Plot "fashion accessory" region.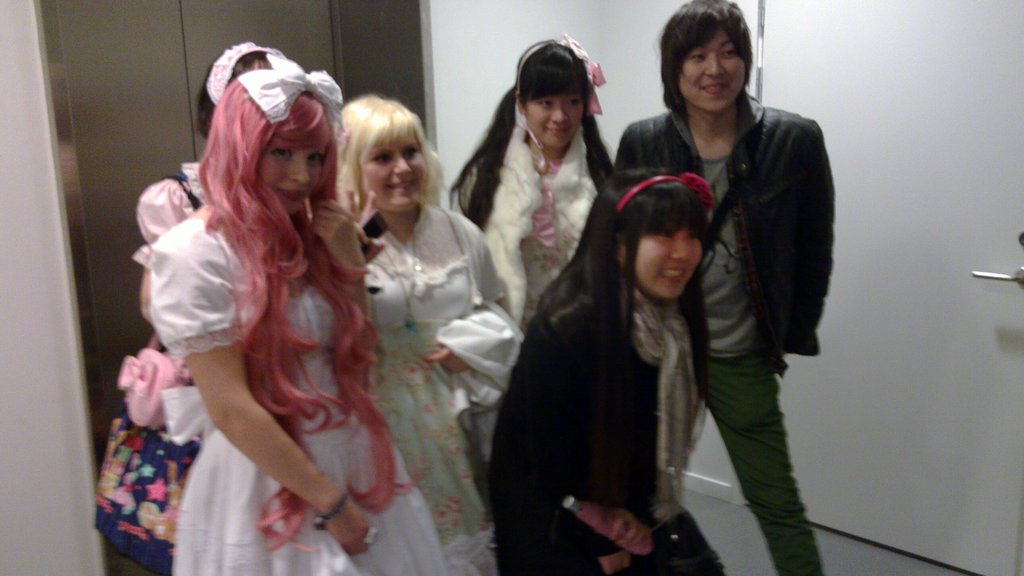
Plotted at detection(309, 484, 355, 534).
